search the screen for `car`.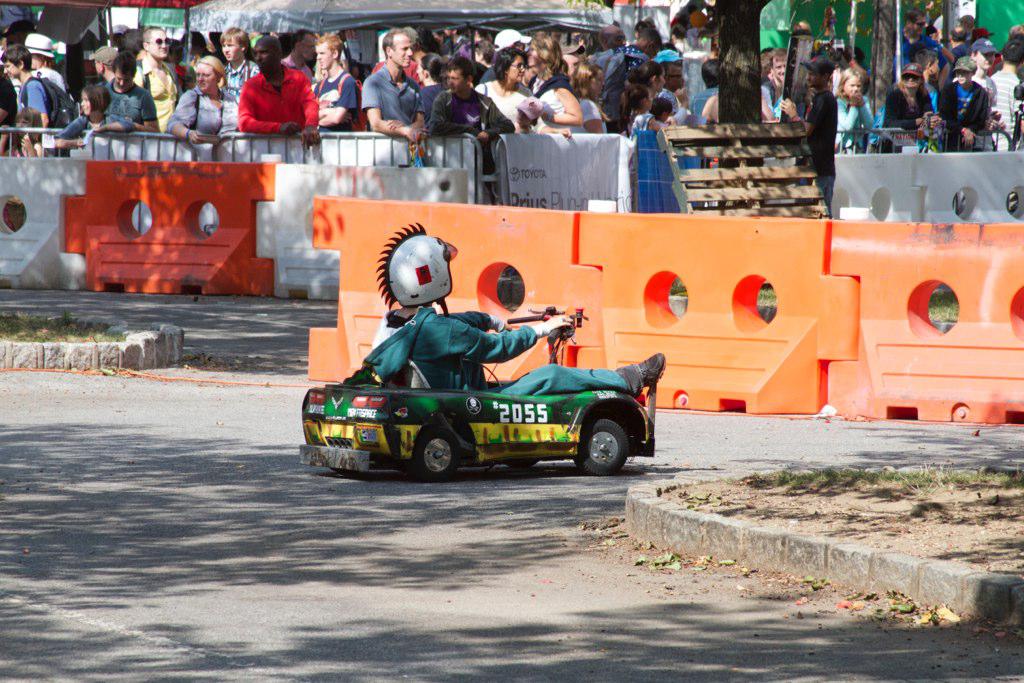
Found at <region>295, 310, 666, 486</region>.
